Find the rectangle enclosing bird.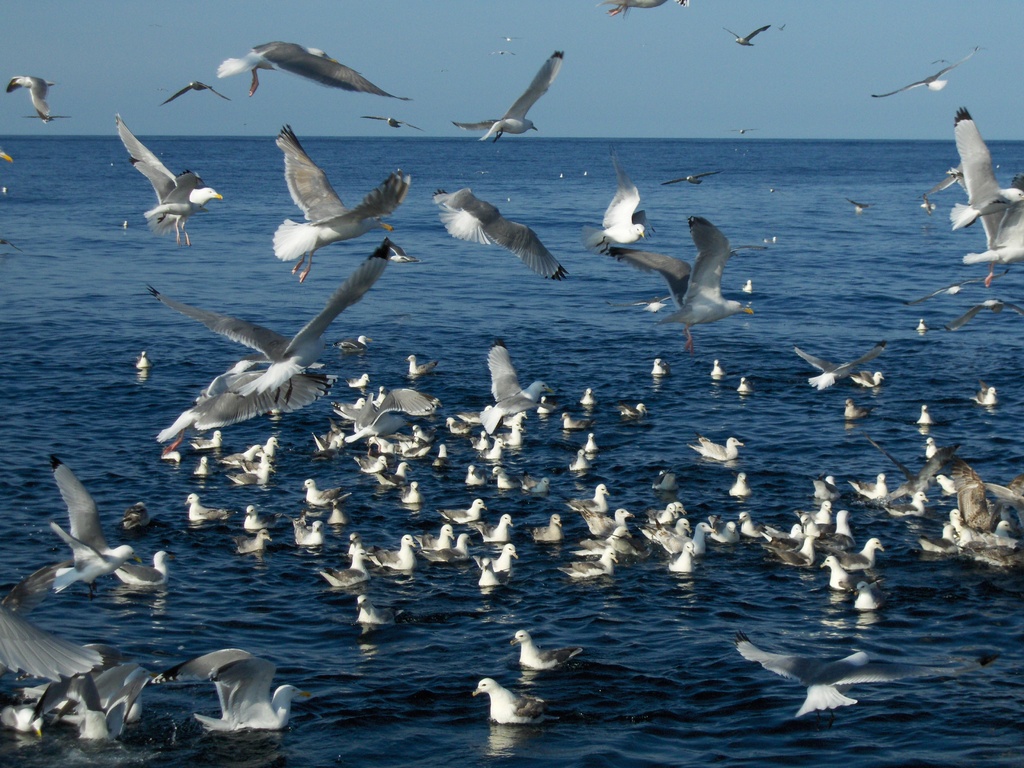
BBox(53, 538, 172, 597).
